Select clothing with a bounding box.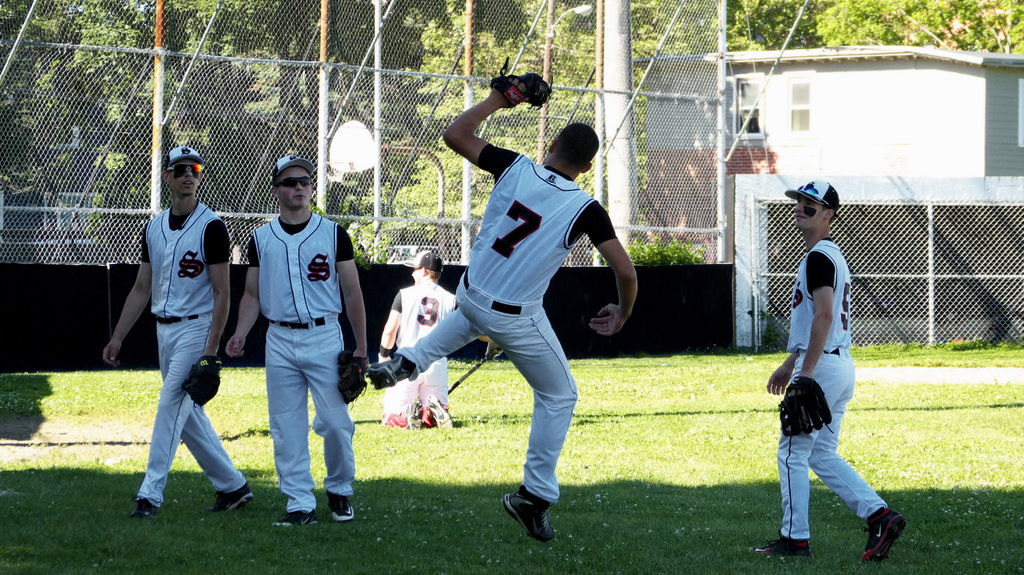
bbox=[776, 237, 881, 534].
